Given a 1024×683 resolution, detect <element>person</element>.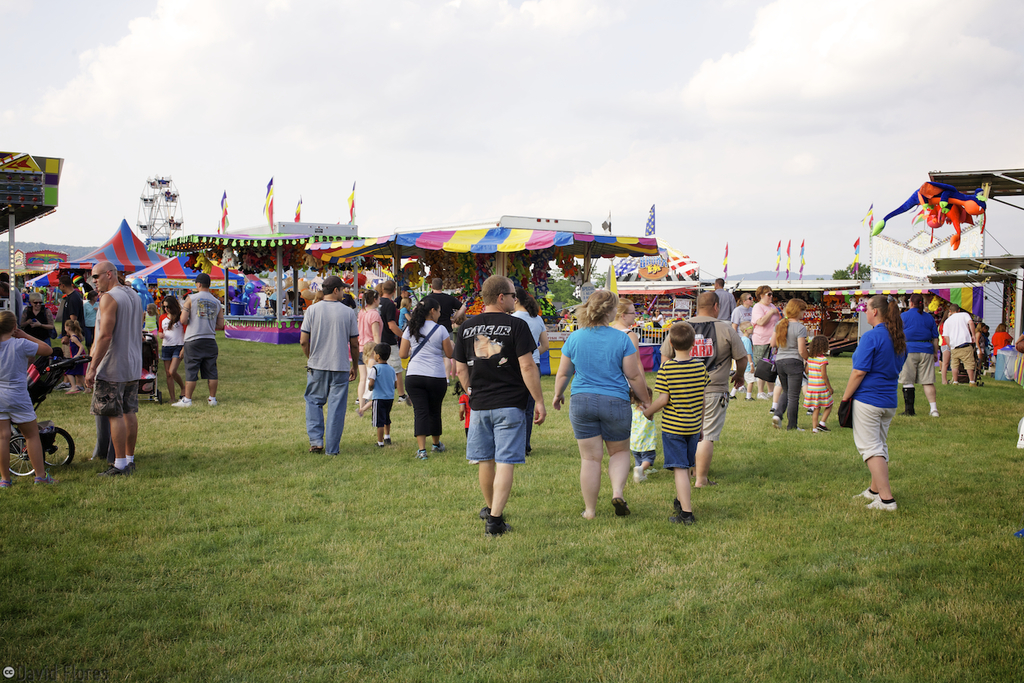
pyautogui.locateOnScreen(172, 272, 228, 404).
